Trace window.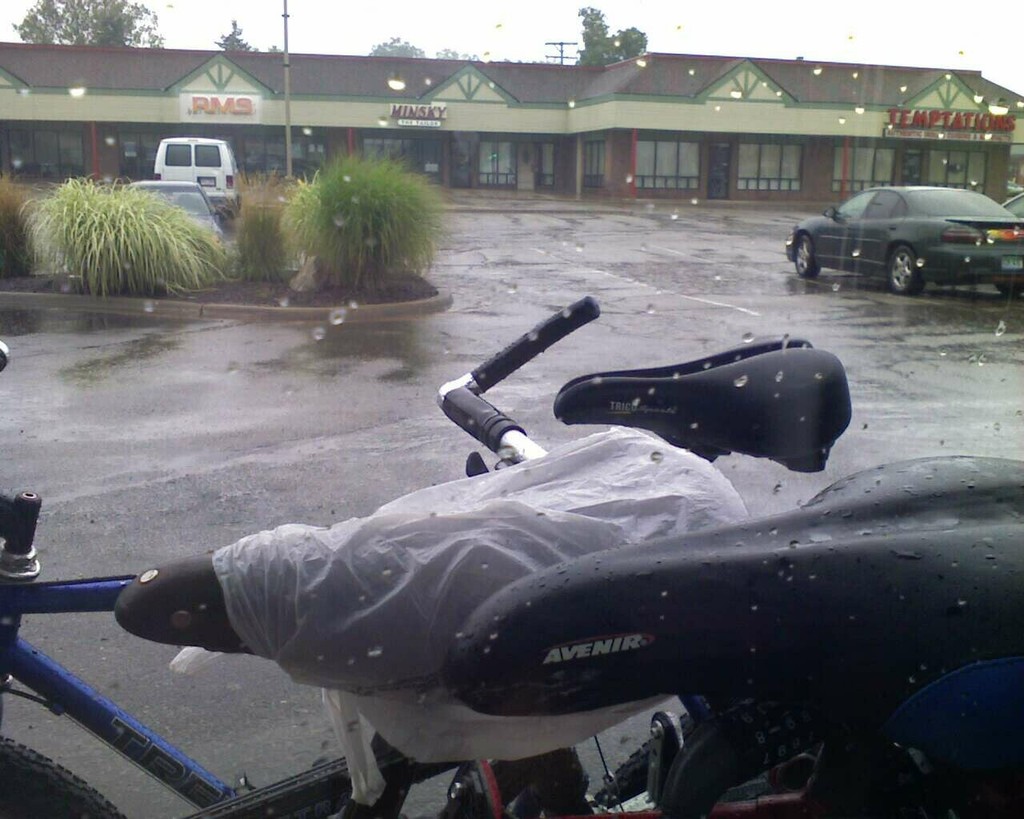
Traced to crop(243, 134, 322, 181).
